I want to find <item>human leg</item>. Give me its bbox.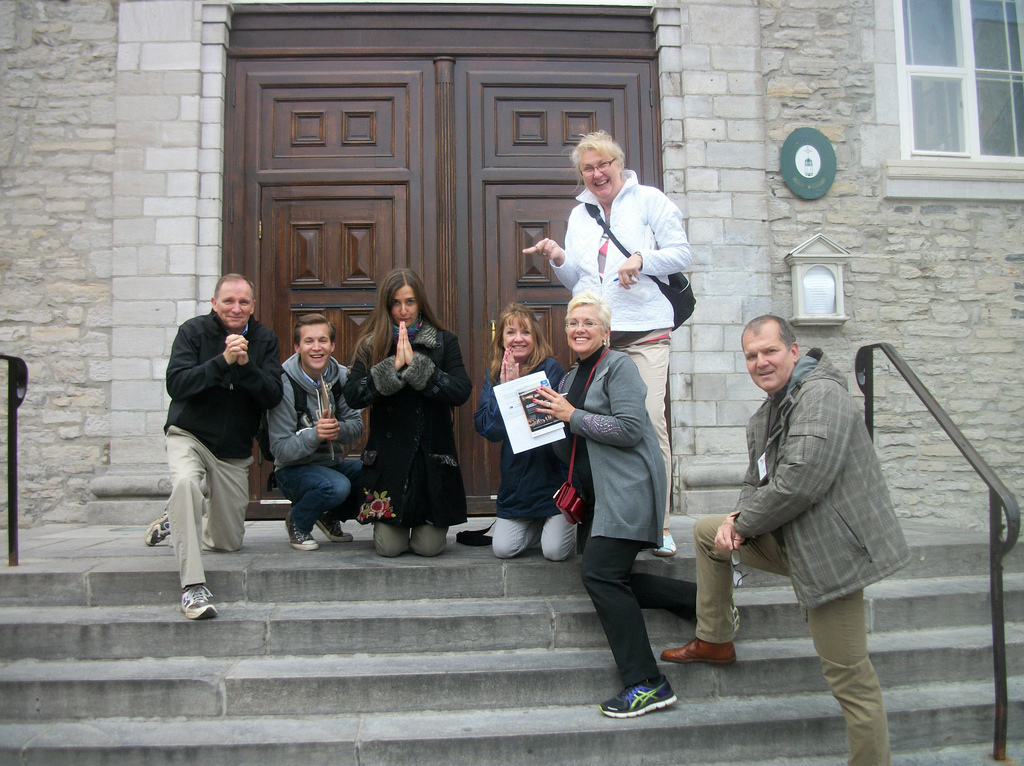
x1=806 y1=591 x2=886 y2=765.
